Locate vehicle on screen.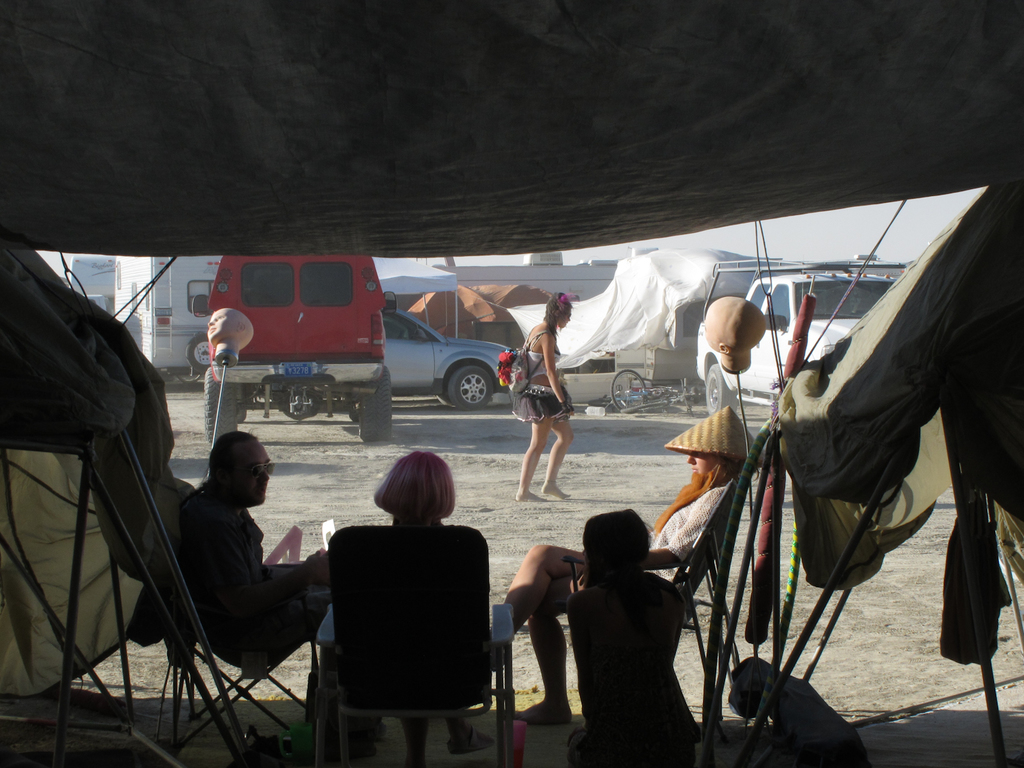
On screen at (left=623, top=373, right=705, bottom=414).
